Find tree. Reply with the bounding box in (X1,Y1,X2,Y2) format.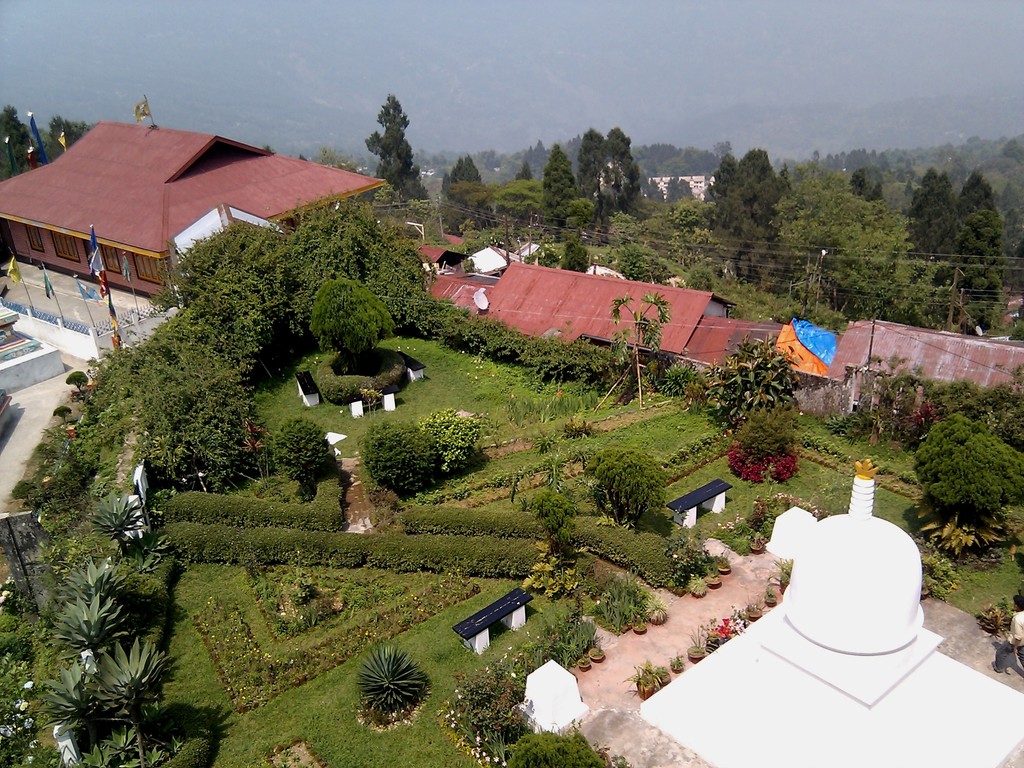
(439,154,499,233).
